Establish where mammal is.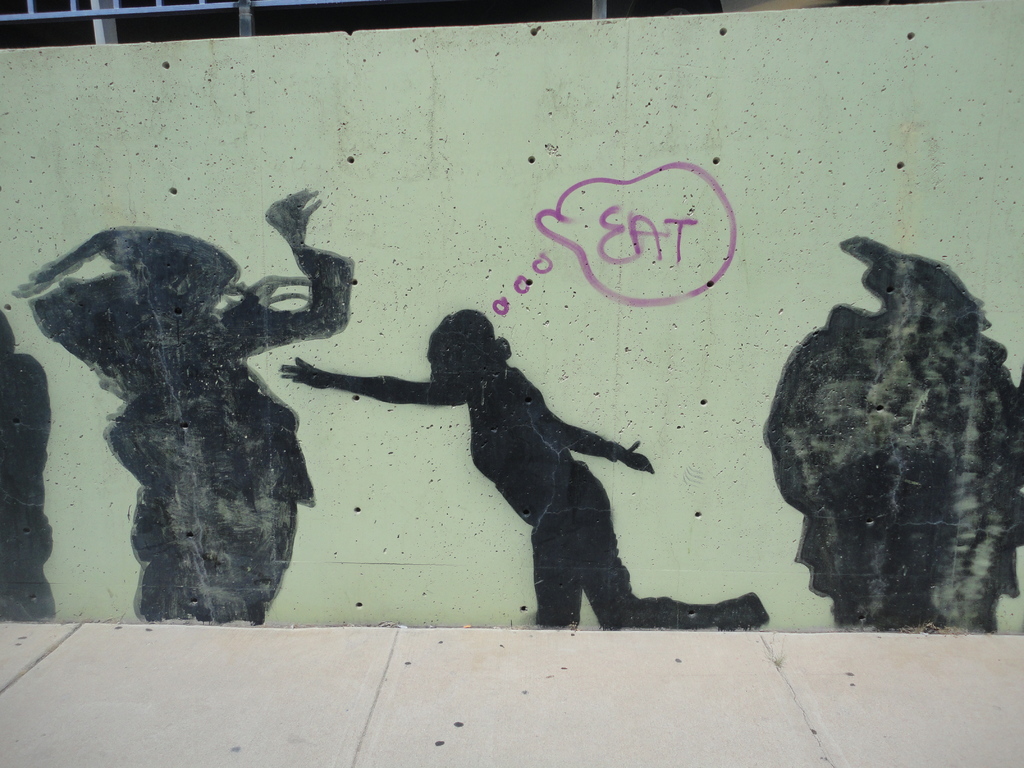
Established at (0, 310, 57, 623).
